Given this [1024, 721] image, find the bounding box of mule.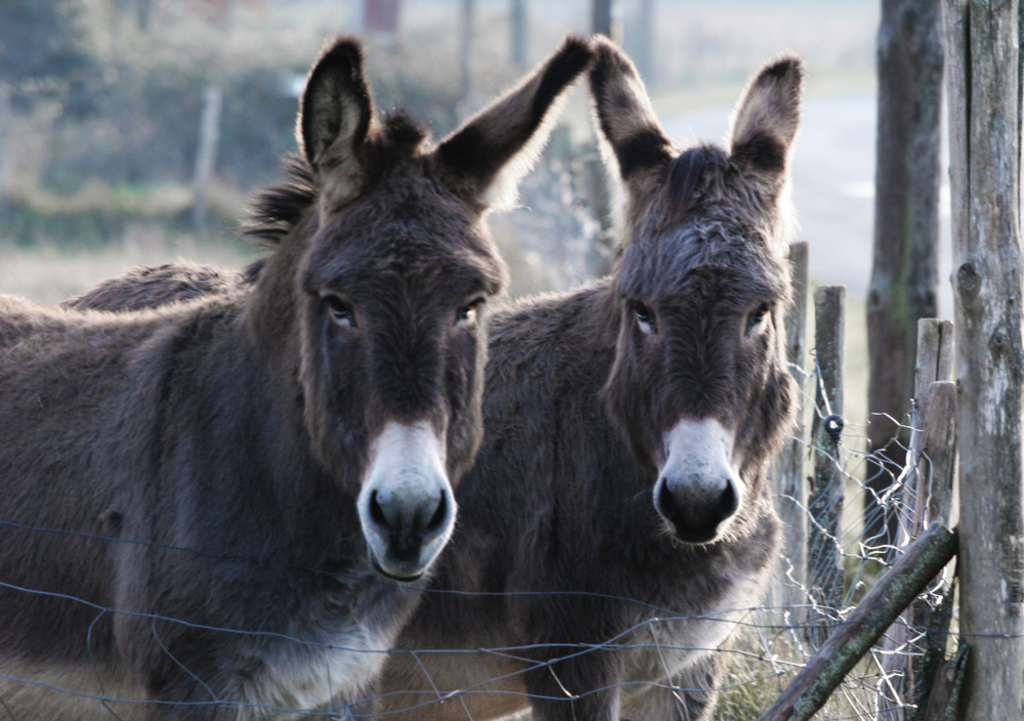
61, 33, 817, 720.
